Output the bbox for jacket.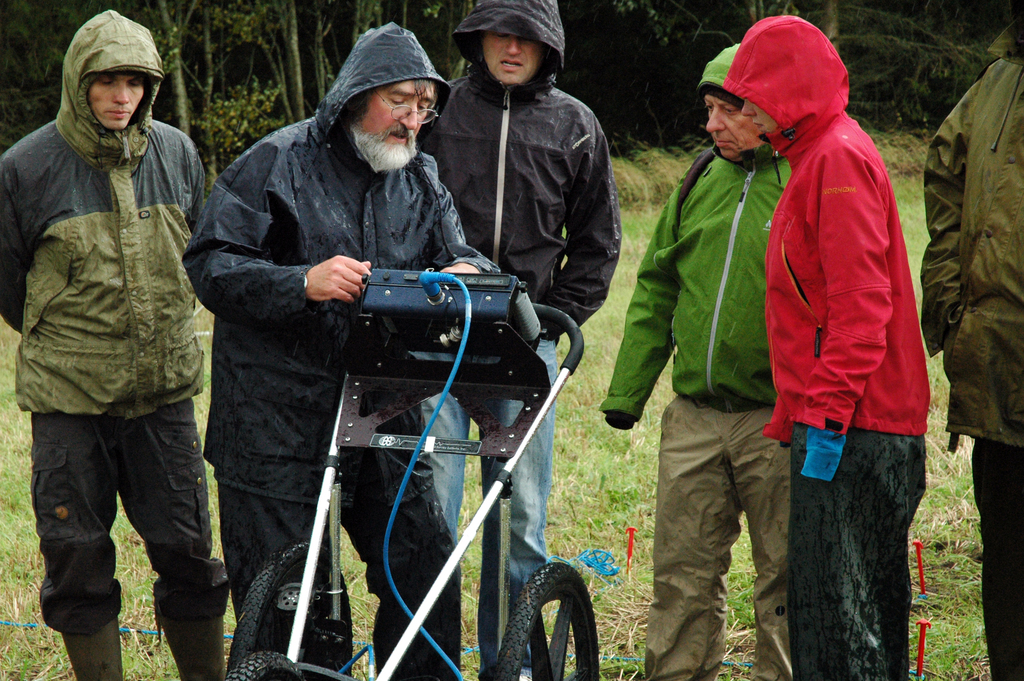
bbox=(921, 5, 1023, 455).
